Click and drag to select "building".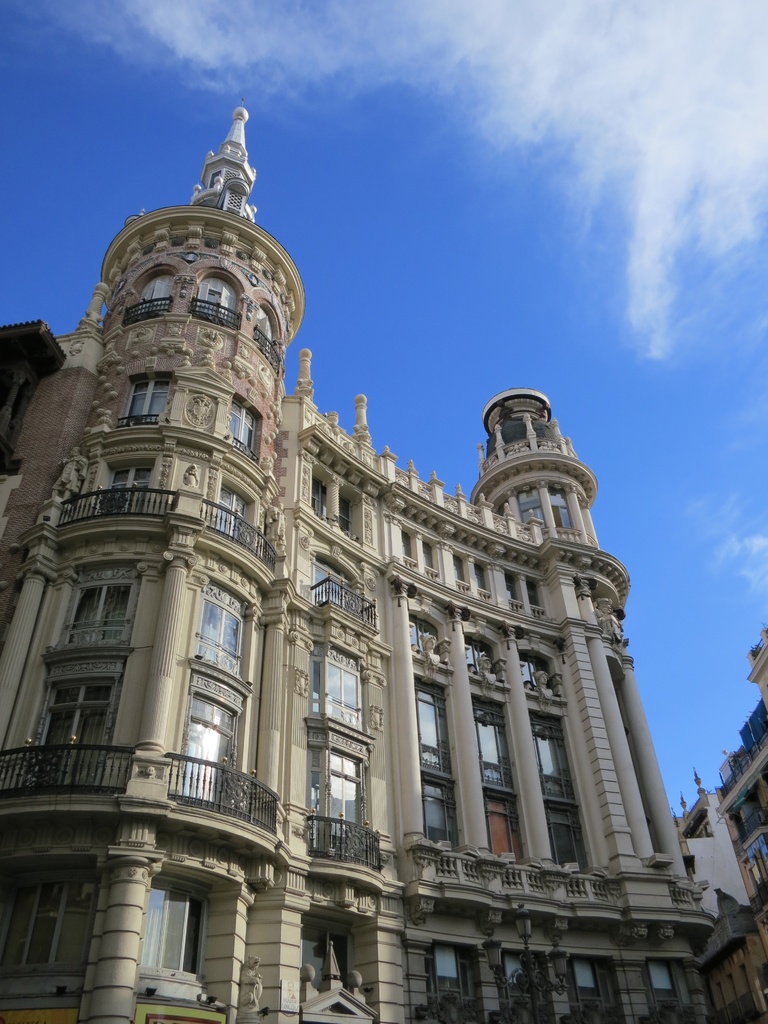
Selection: (x1=0, y1=106, x2=710, y2=1023).
